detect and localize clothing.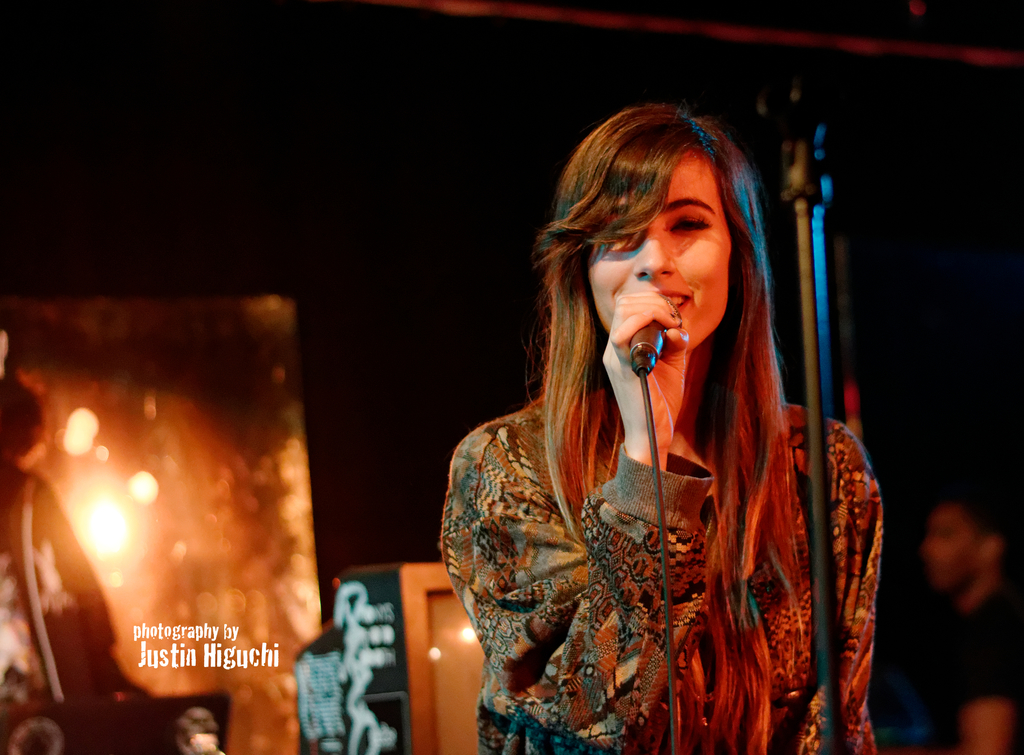
Localized at 1, 458, 159, 710.
